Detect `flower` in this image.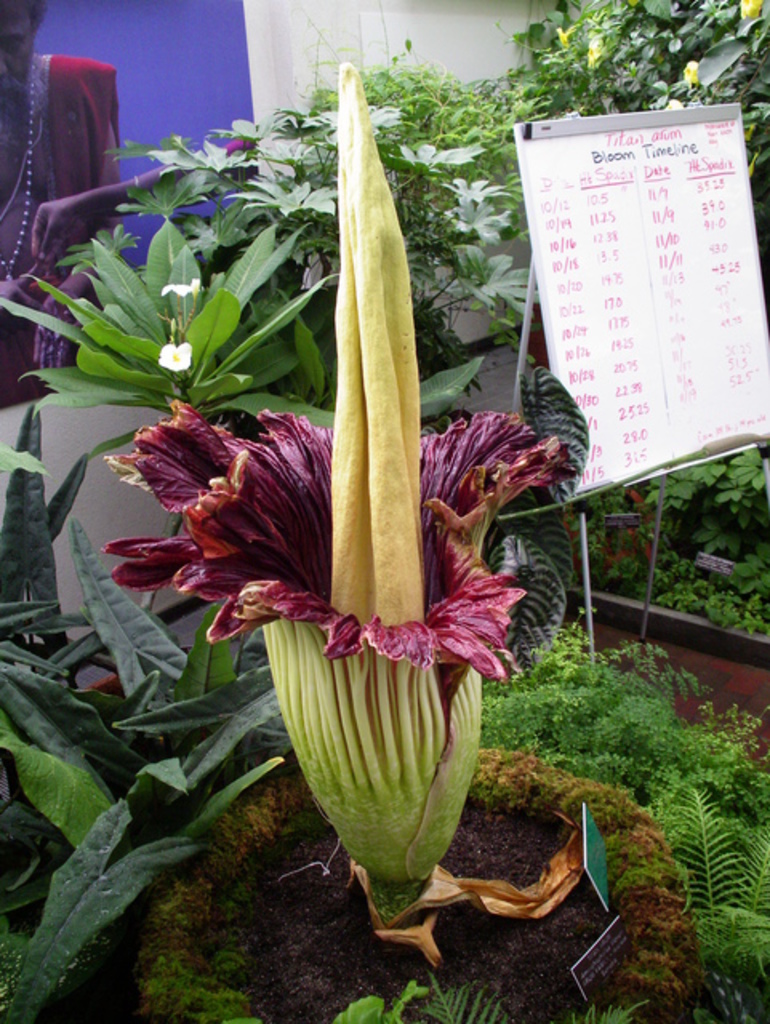
Detection: [94, 62, 575, 904].
